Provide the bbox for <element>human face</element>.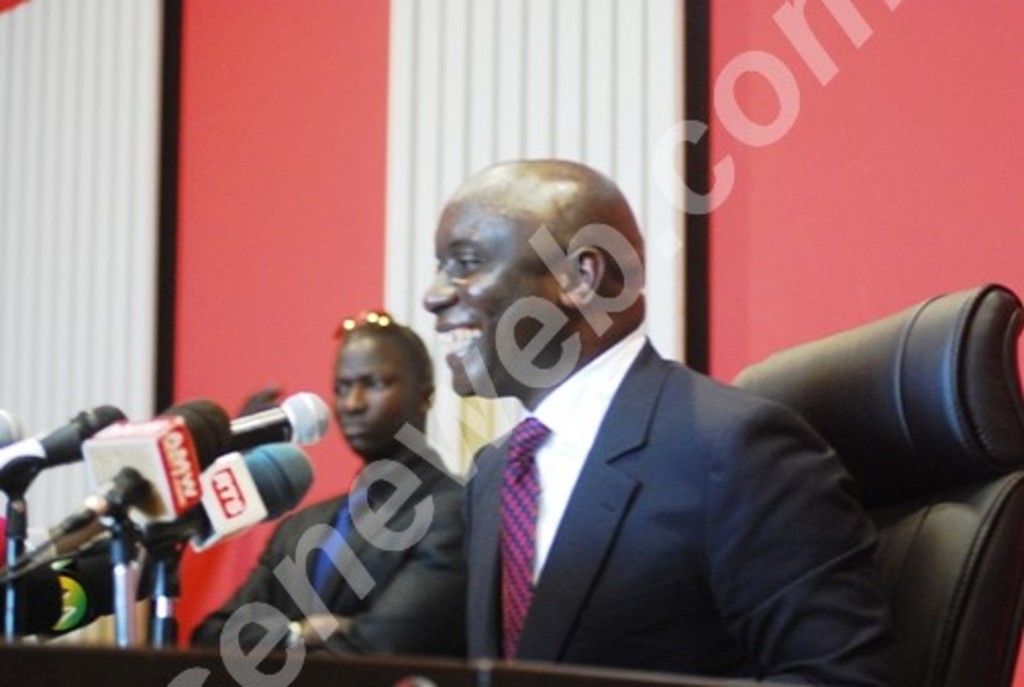
(left=332, top=332, right=420, bottom=444).
